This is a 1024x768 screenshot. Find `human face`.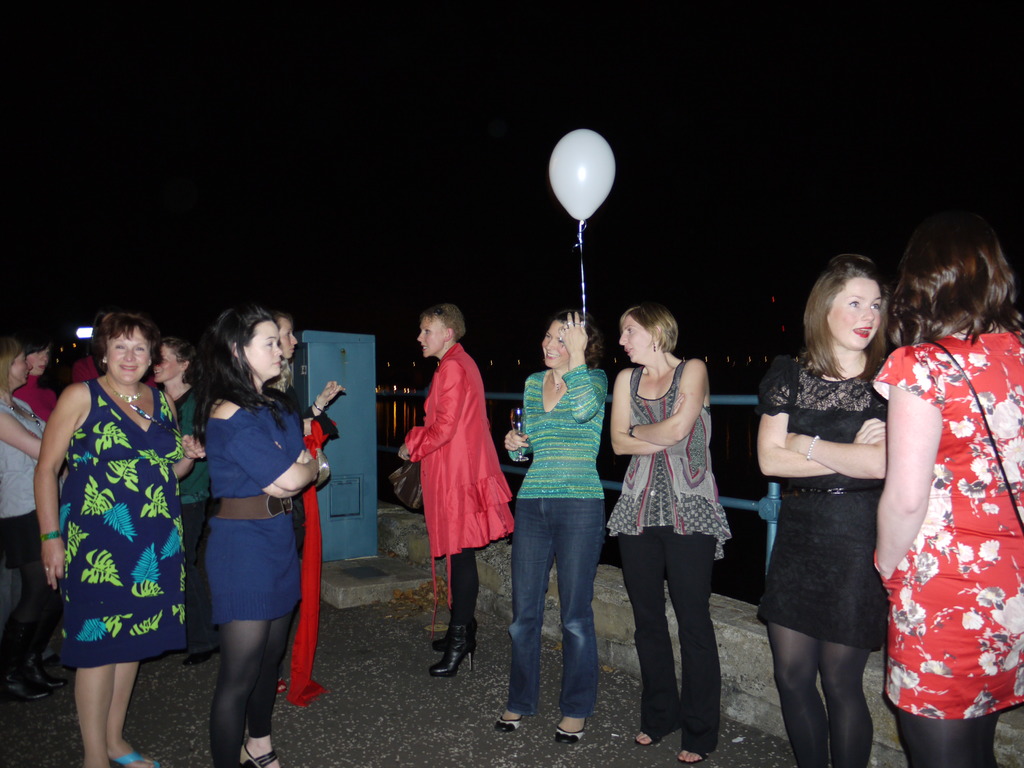
Bounding box: (left=154, top=347, right=179, bottom=379).
